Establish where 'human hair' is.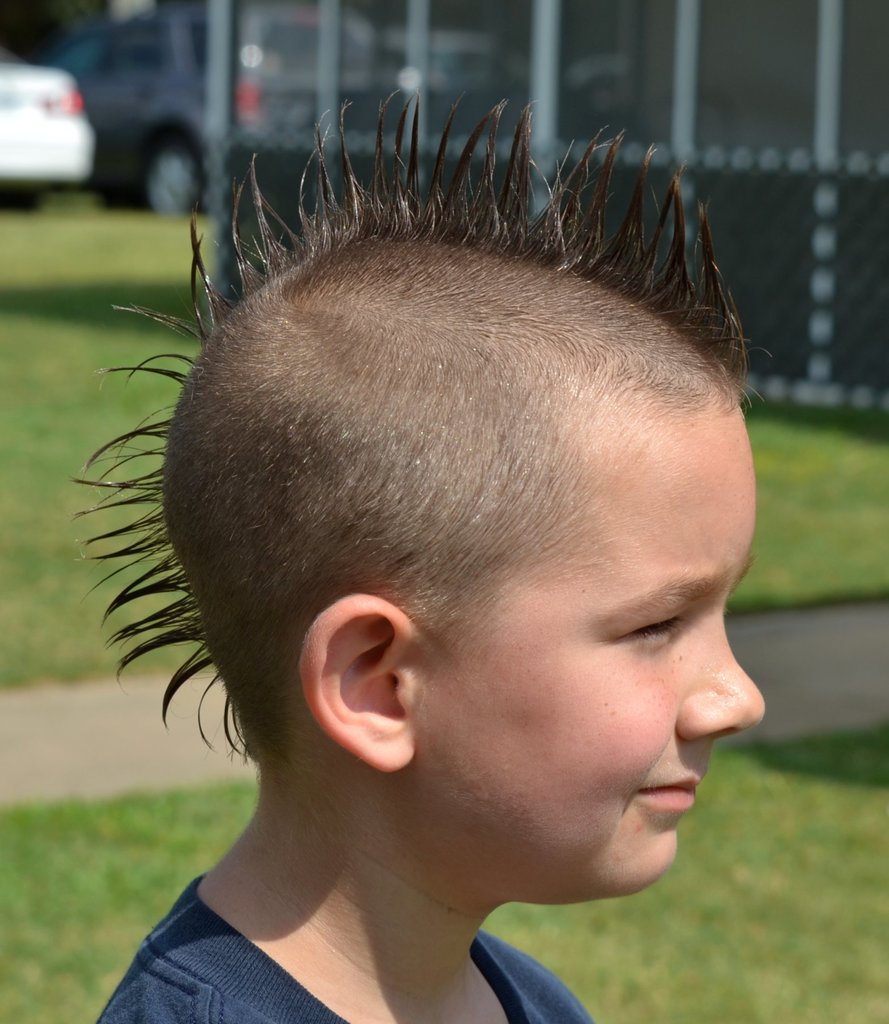
Established at (67,88,773,760).
